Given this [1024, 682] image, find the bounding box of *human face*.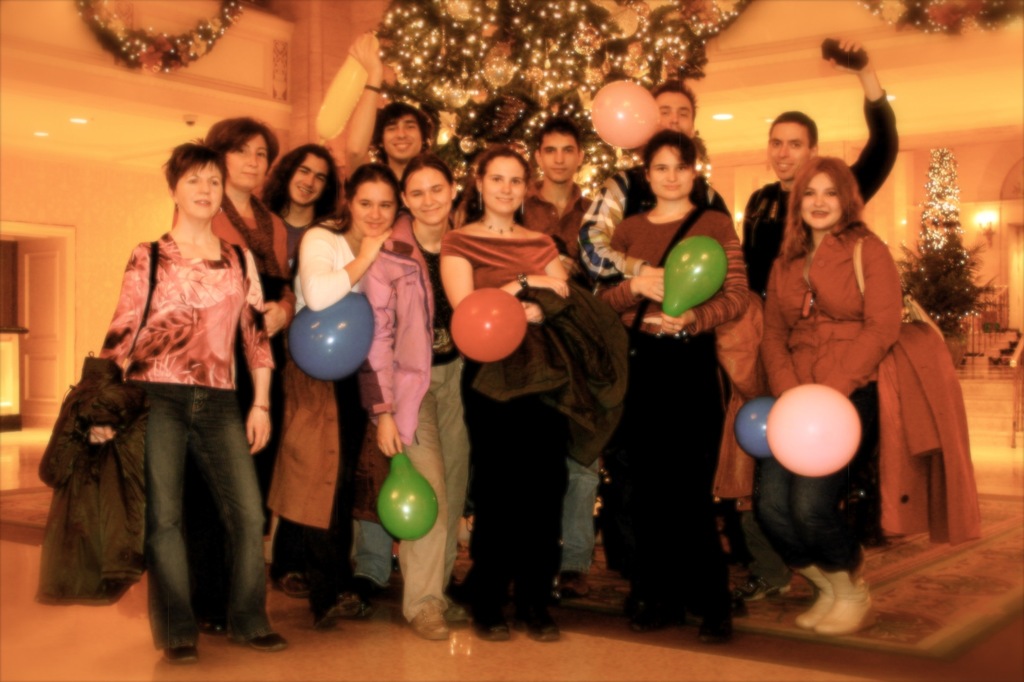
rect(228, 131, 271, 188).
